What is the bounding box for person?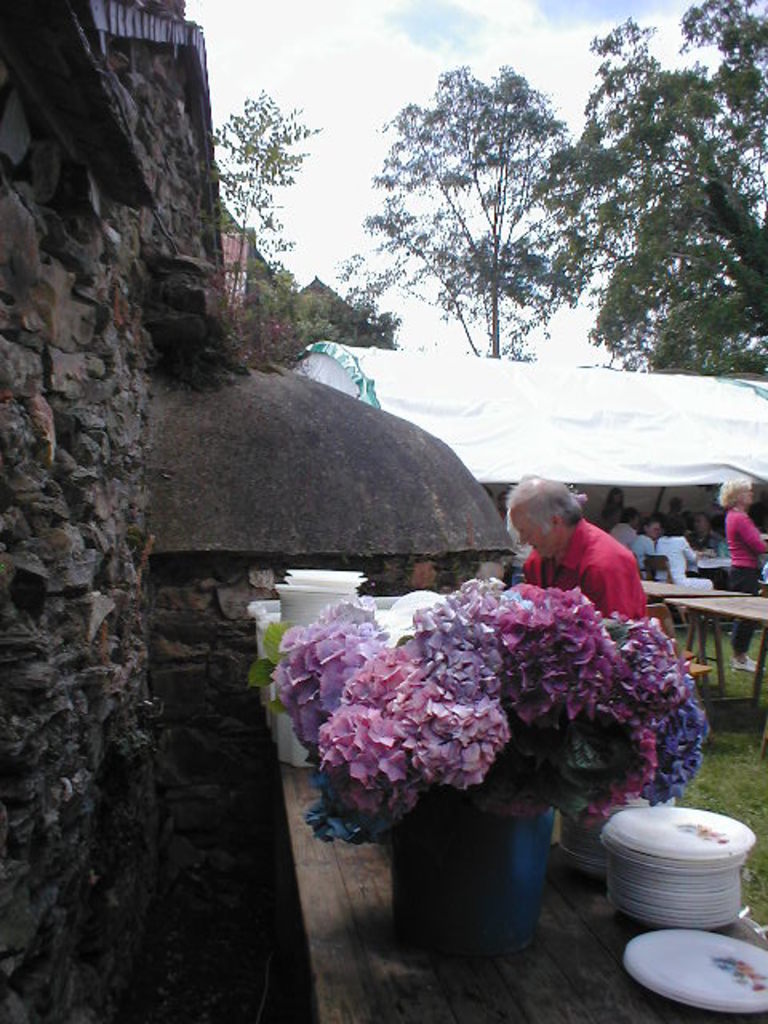
<box>512,475,659,643</box>.
